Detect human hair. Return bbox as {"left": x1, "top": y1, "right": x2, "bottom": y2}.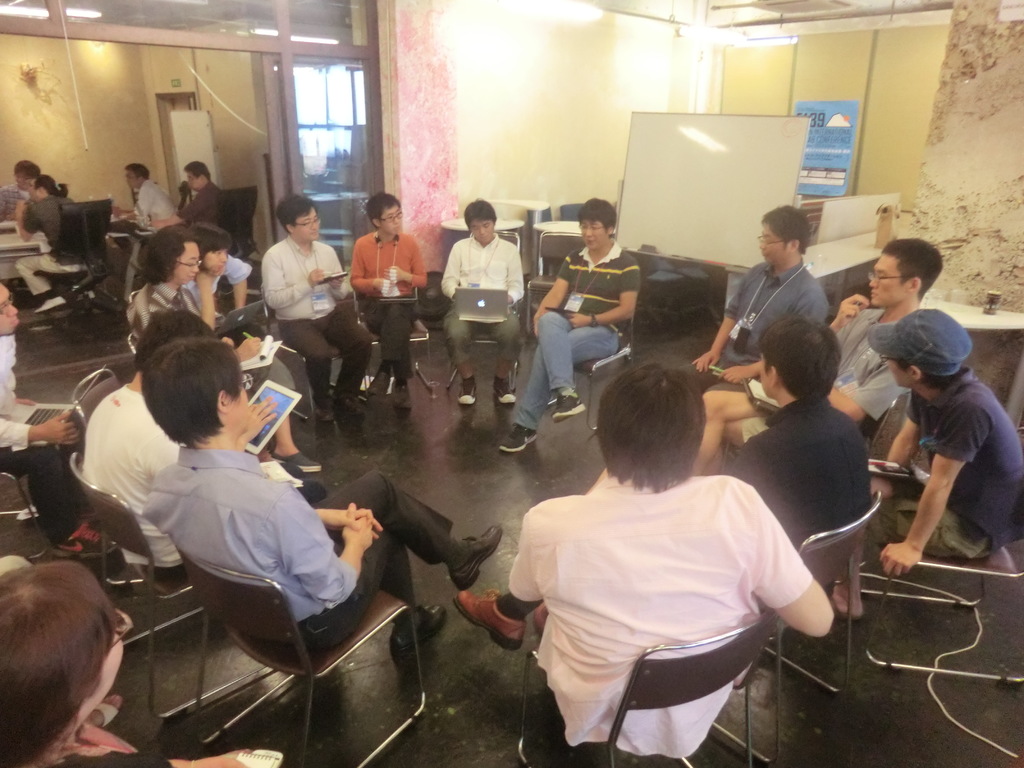
{"left": 140, "top": 307, "right": 204, "bottom": 355}.
